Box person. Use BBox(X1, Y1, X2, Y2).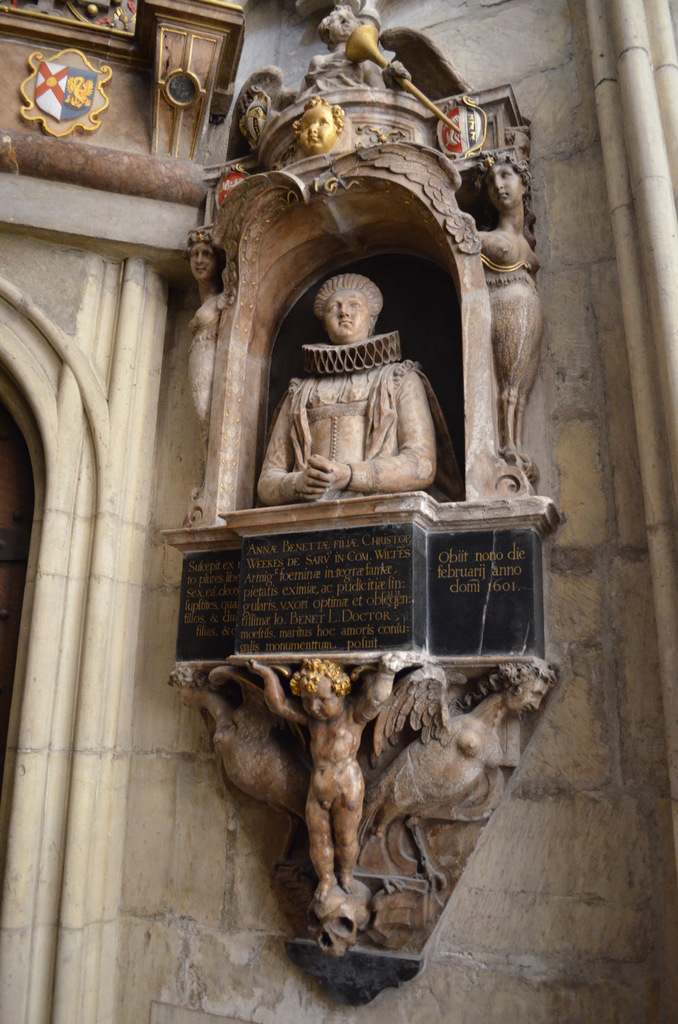
BBox(476, 154, 544, 482).
